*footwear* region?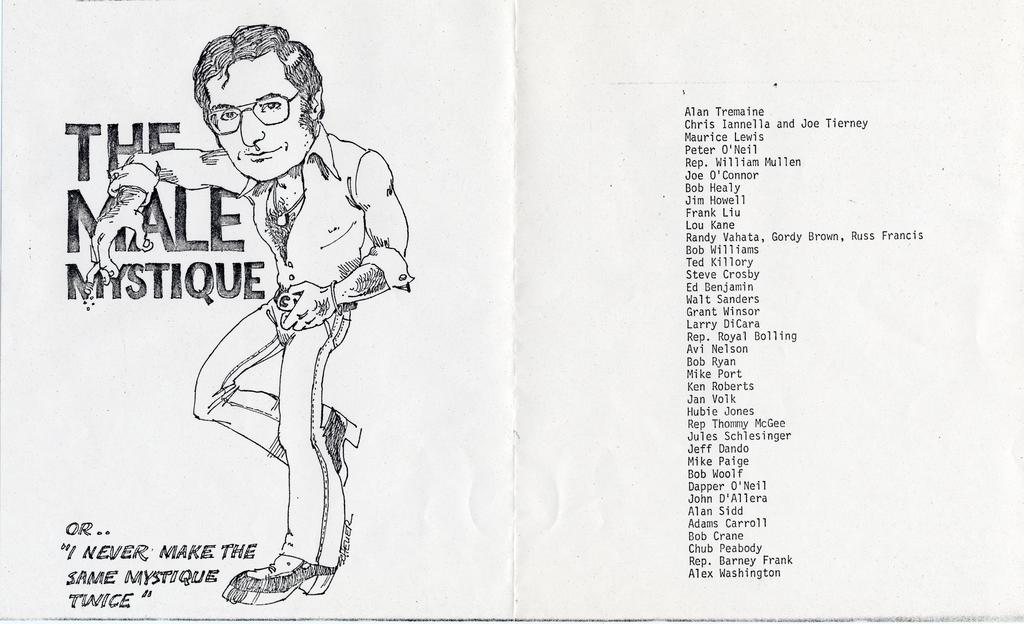
BBox(228, 536, 332, 598)
